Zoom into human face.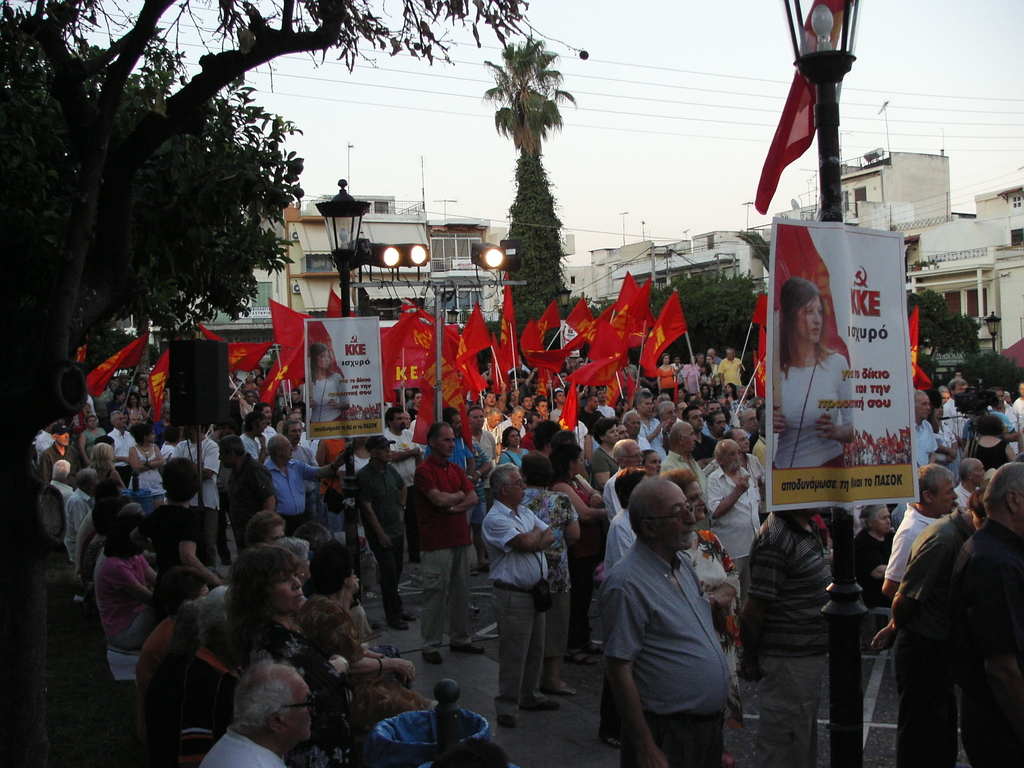
Zoom target: 477/414/483/428.
